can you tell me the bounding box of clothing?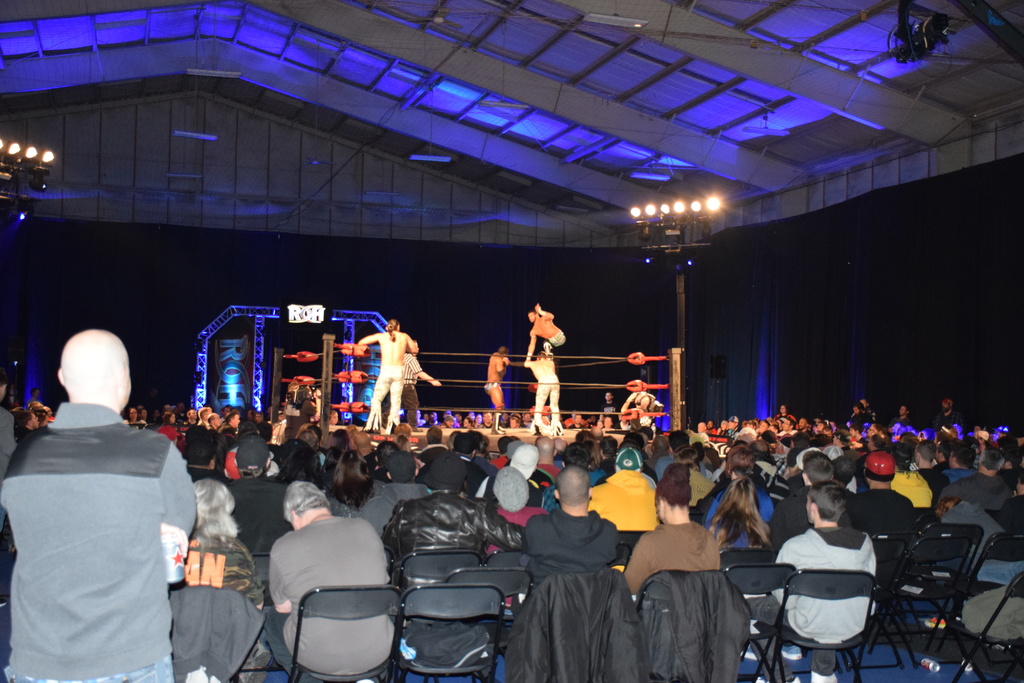
8/374/205/682.
